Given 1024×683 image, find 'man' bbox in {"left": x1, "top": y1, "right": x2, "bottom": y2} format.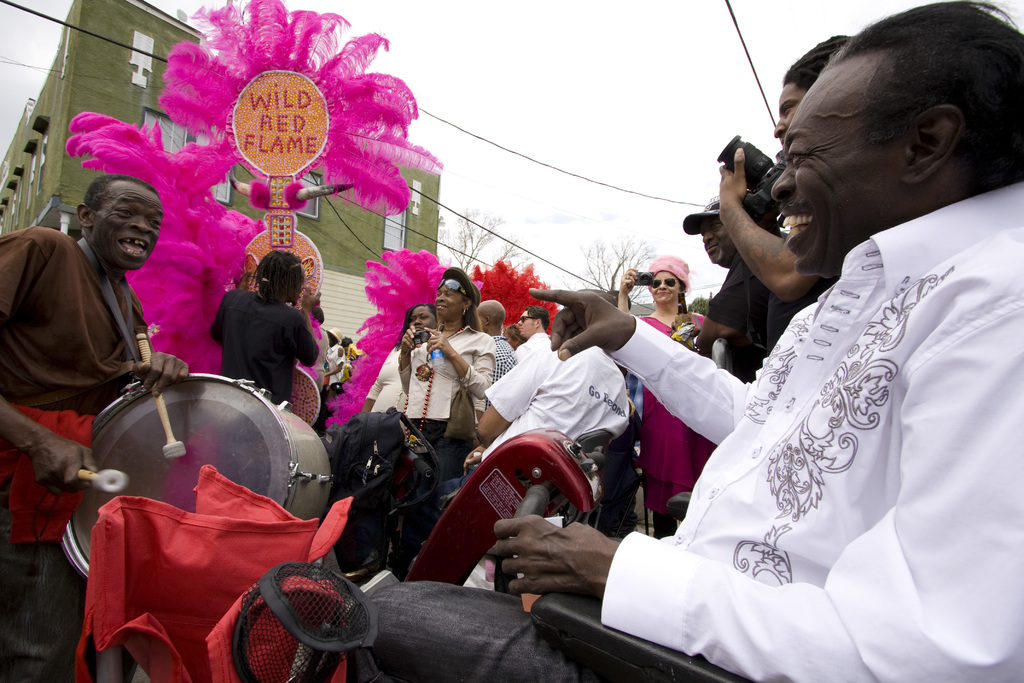
{"left": 2, "top": 152, "right": 199, "bottom": 543}.
